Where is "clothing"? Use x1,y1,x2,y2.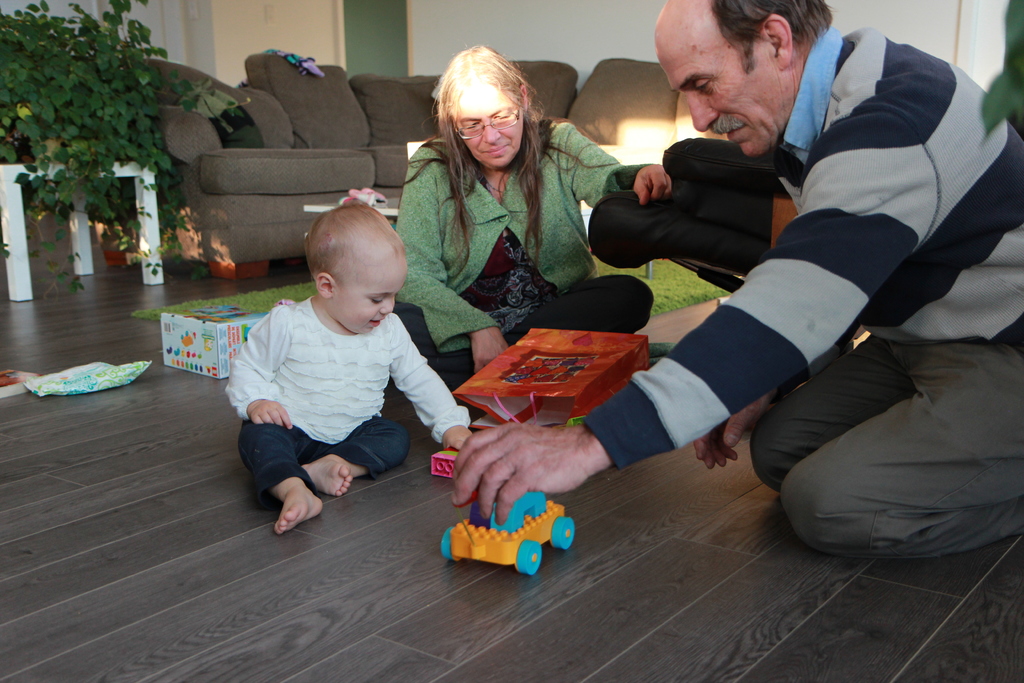
237,289,457,491.
